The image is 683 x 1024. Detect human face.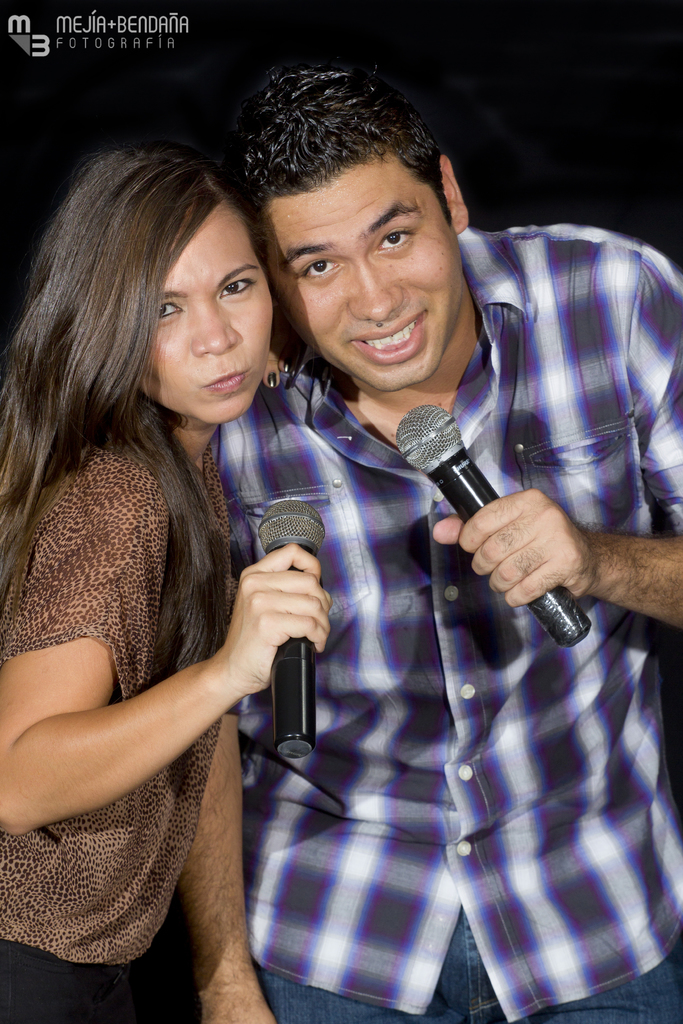
Detection: detection(145, 207, 273, 416).
